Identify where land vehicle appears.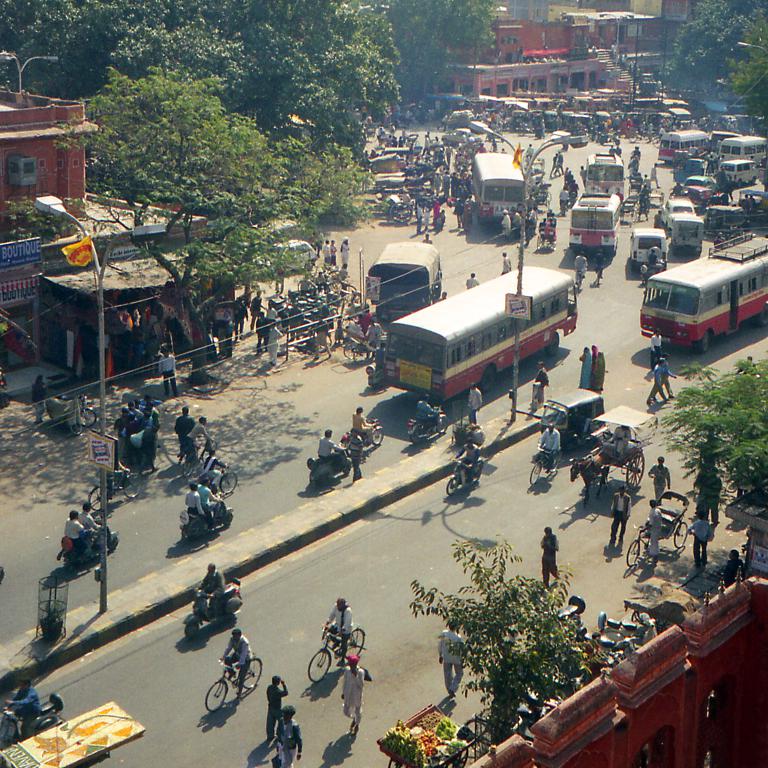
Appears at select_region(628, 490, 691, 569).
